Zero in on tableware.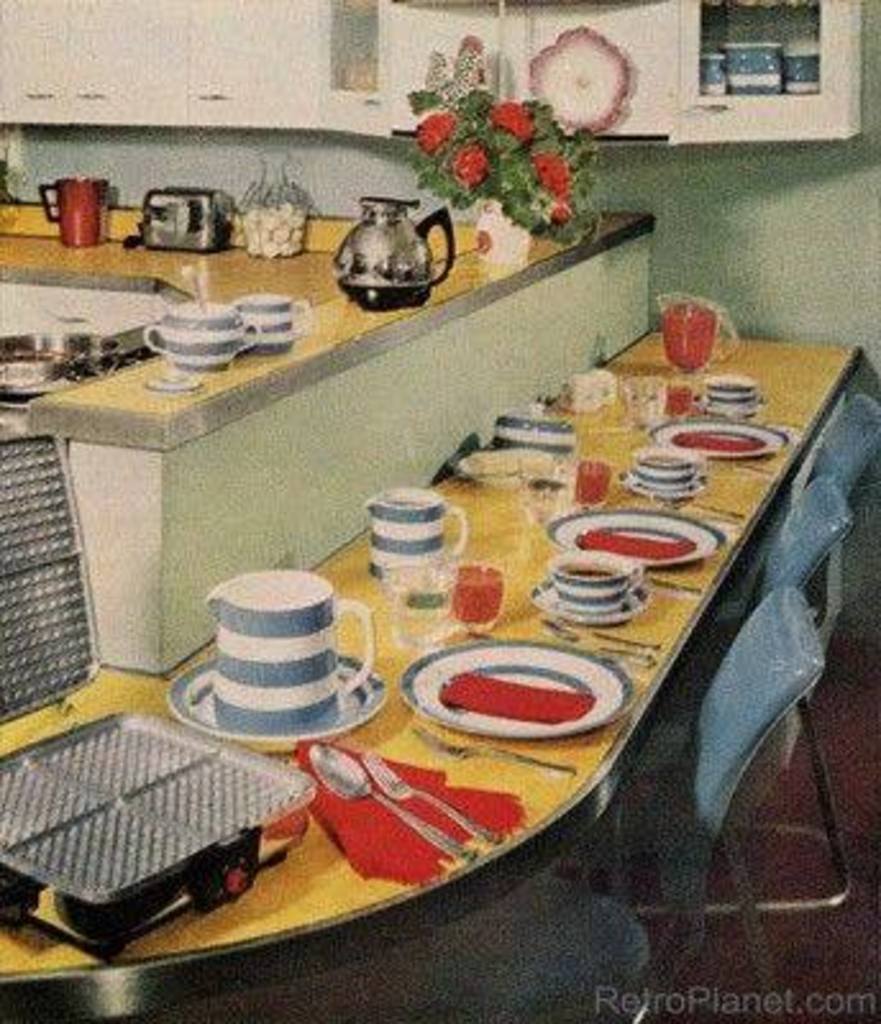
Zeroed in: x1=248, y1=292, x2=305, y2=338.
